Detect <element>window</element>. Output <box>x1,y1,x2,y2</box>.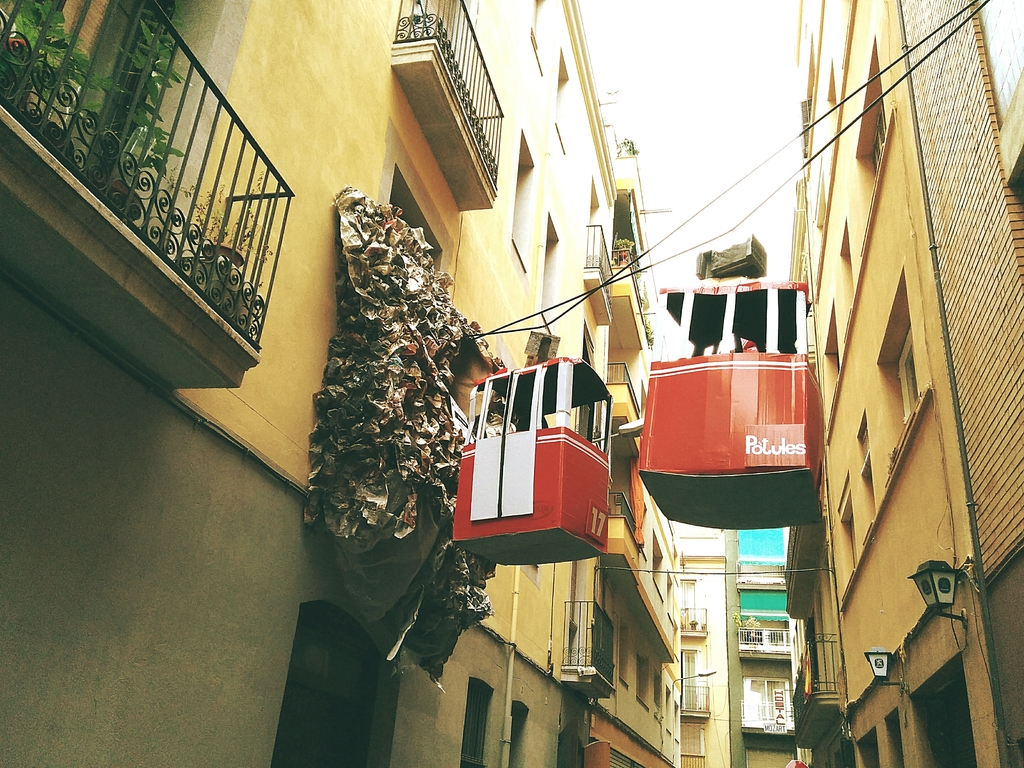
<box>652,526,668,600</box>.
